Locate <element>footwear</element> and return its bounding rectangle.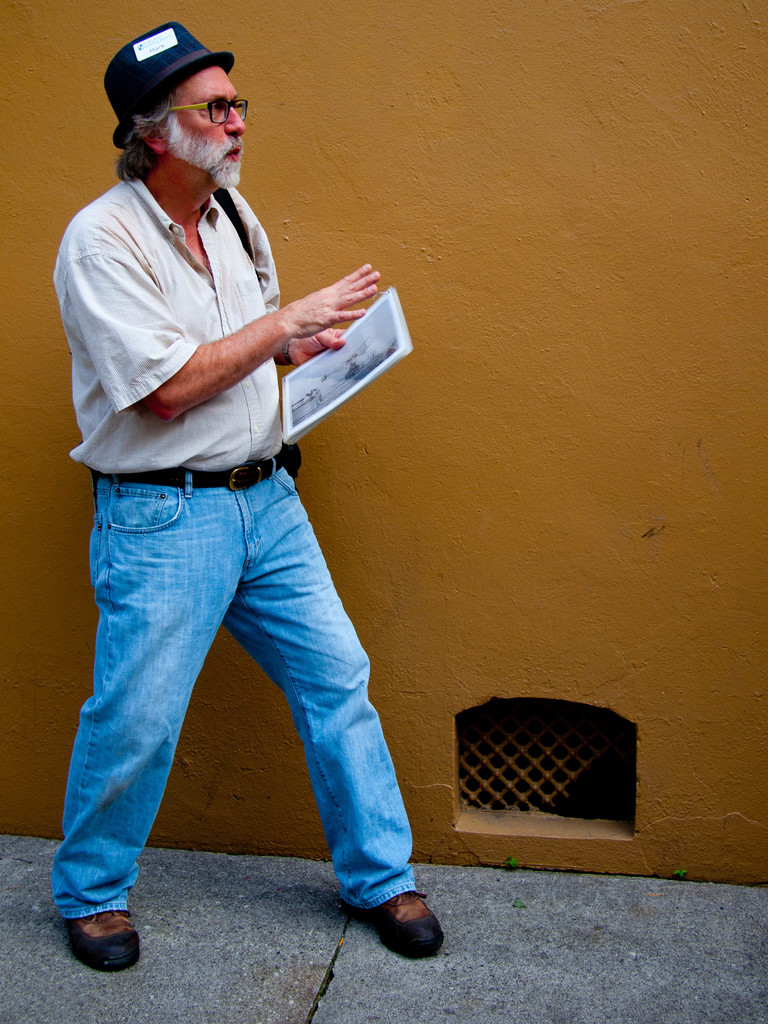
(x1=359, y1=886, x2=450, y2=961).
